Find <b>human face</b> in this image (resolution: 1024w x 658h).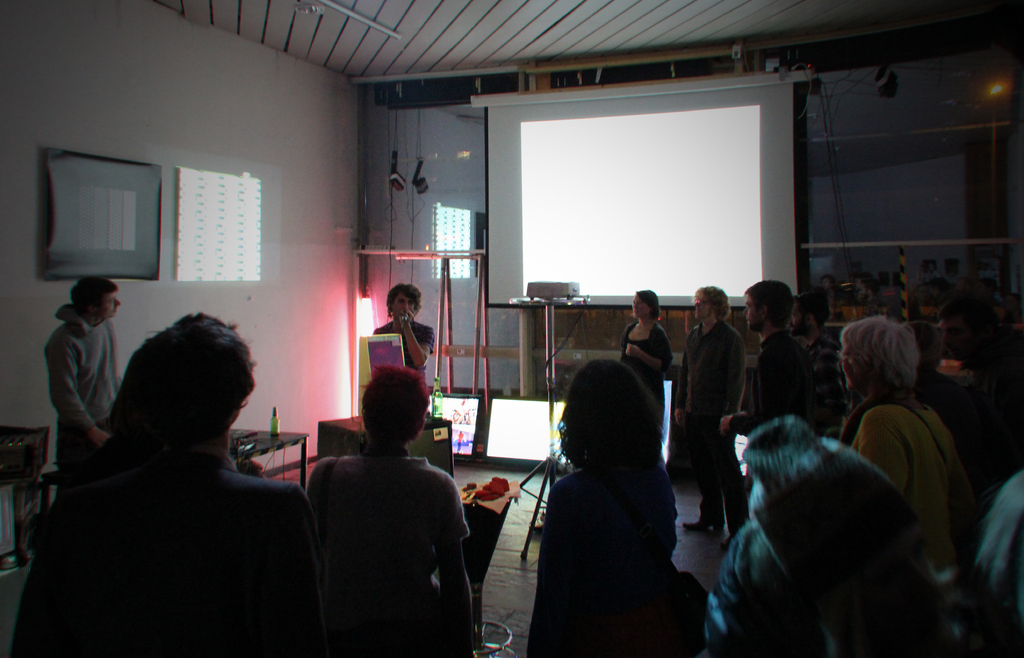
742,297,755,329.
